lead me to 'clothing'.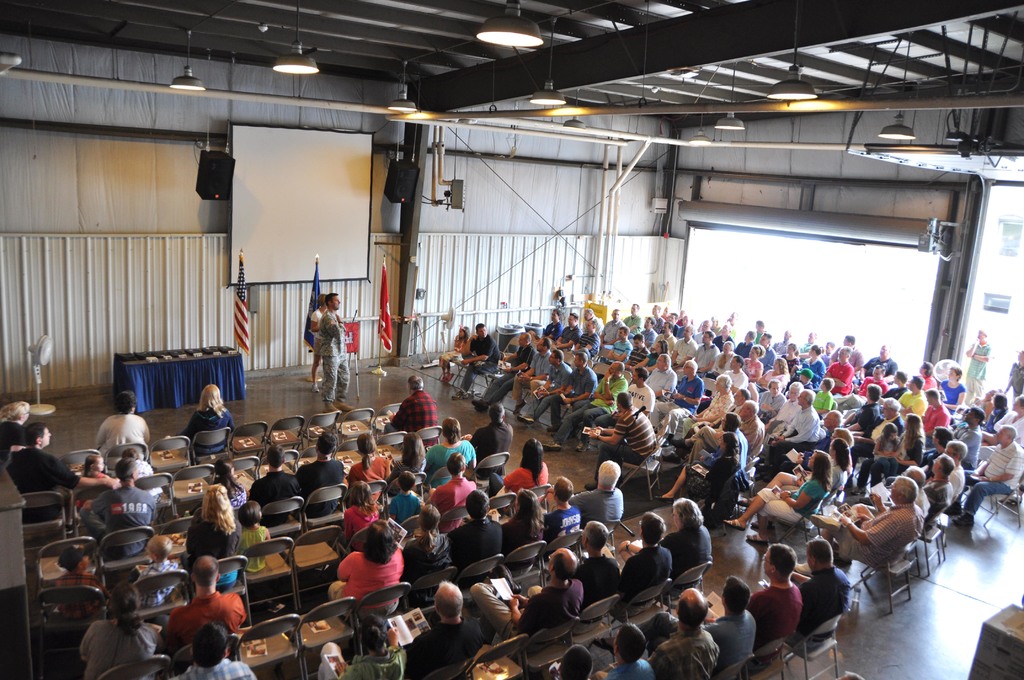
Lead to pyautogui.locateOnScreen(308, 311, 327, 352).
